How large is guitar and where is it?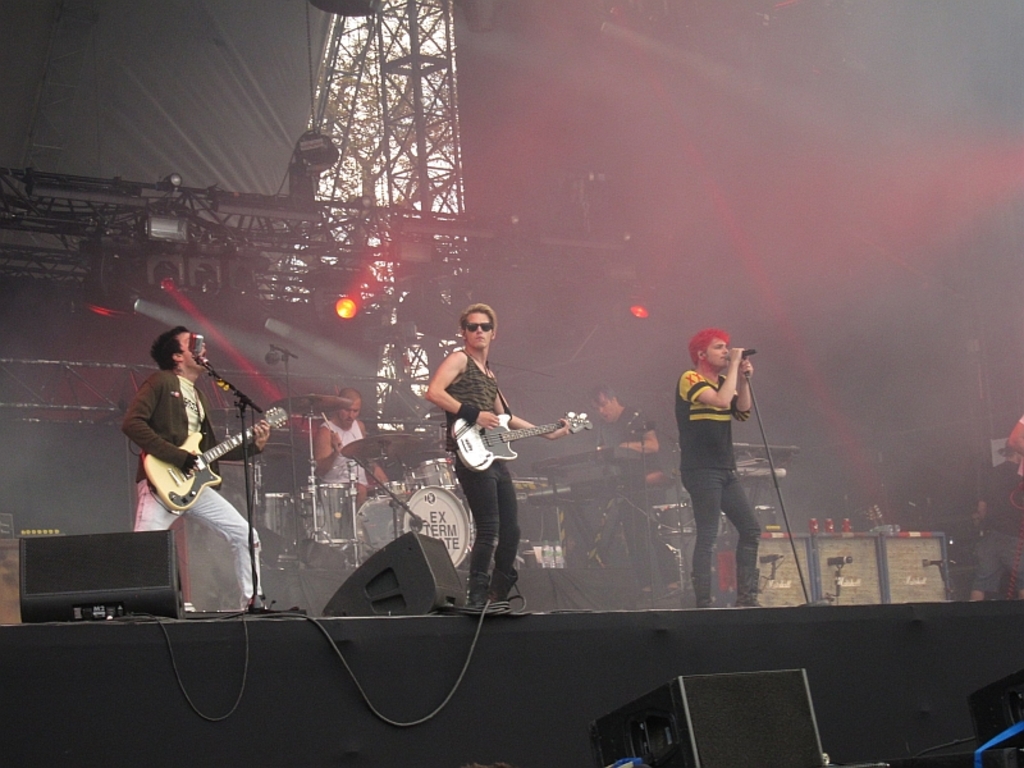
Bounding box: BBox(136, 393, 280, 526).
